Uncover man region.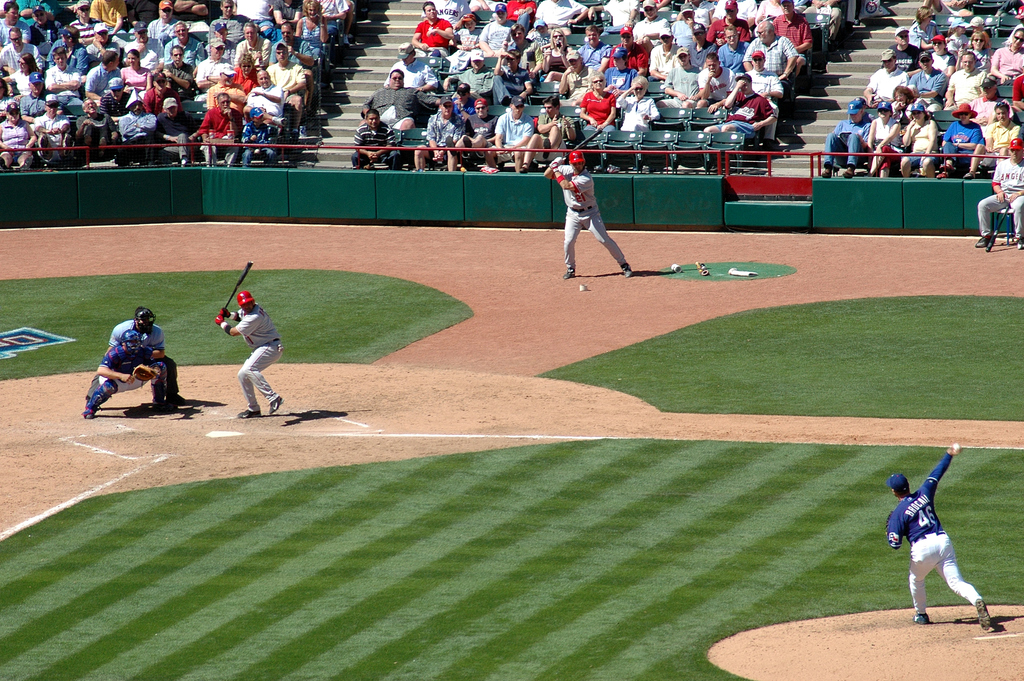
Uncovered: box=[818, 101, 872, 176].
